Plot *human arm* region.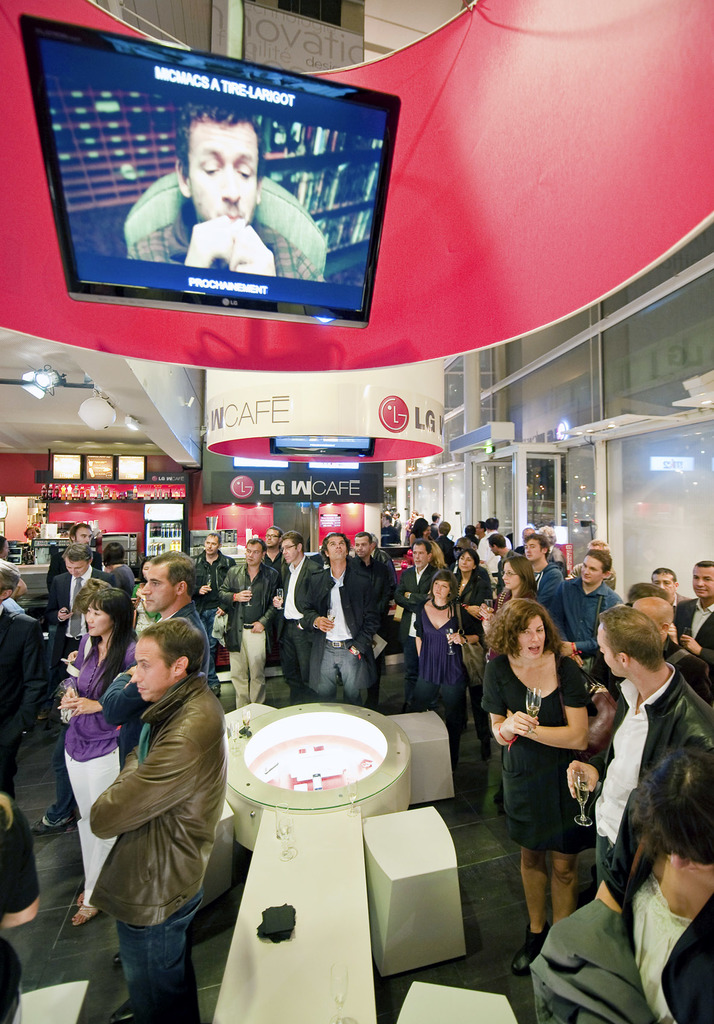
Plotted at left=444, top=603, right=483, bottom=655.
